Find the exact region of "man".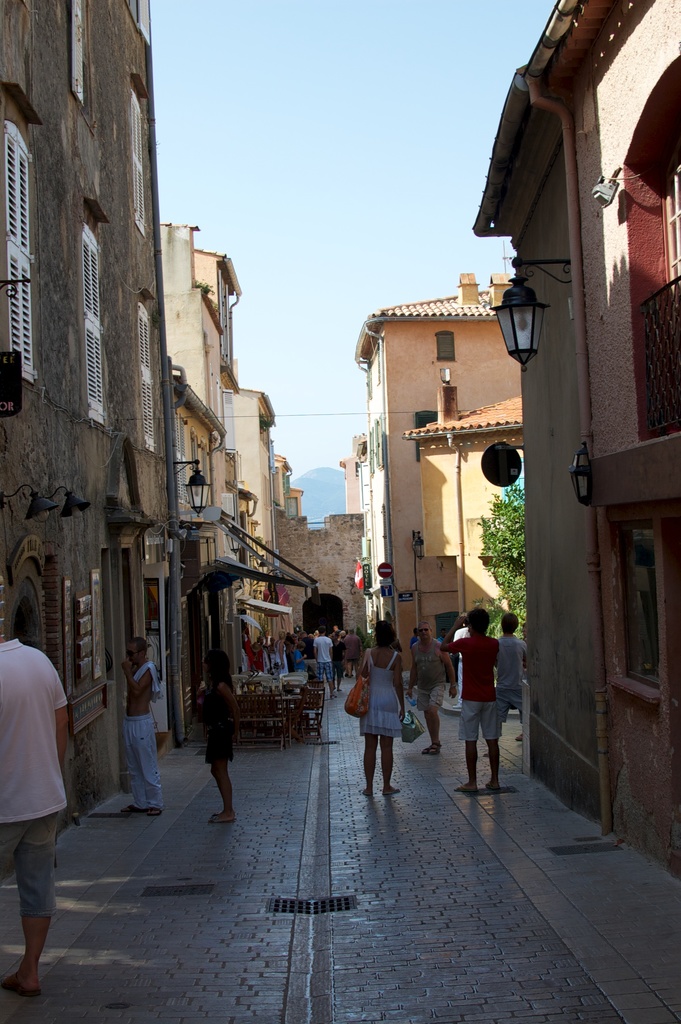
Exact region: (478, 616, 534, 760).
